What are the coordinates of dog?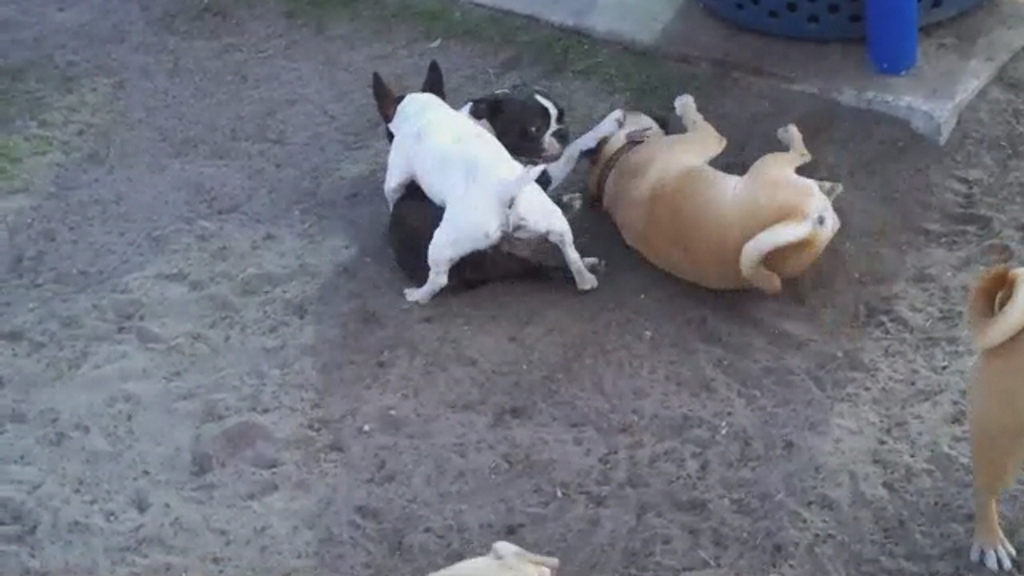
[586, 86, 853, 304].
